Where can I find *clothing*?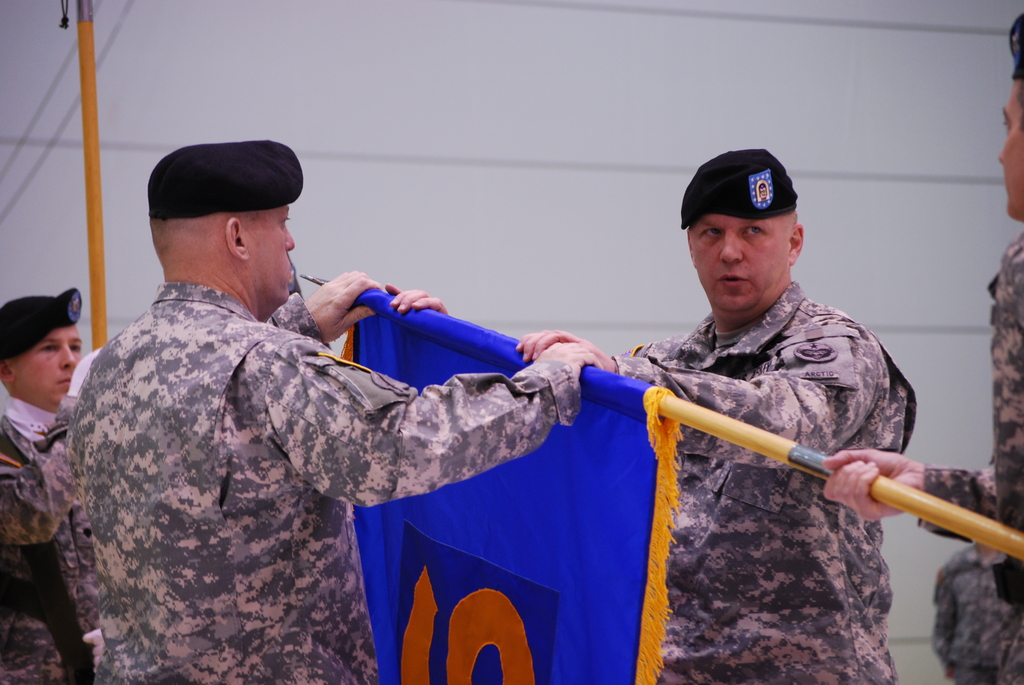
You can find it at crop(612, 281, 915, 684).
